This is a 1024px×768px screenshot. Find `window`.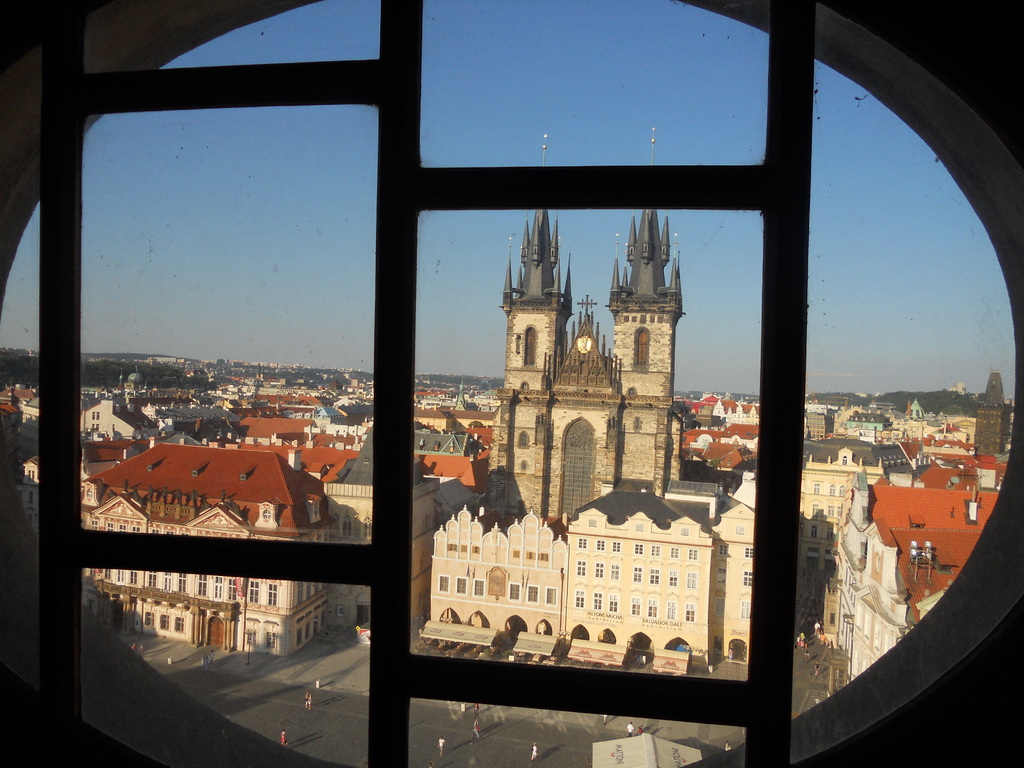
Bounding box: [104, 570, 112, 580].
